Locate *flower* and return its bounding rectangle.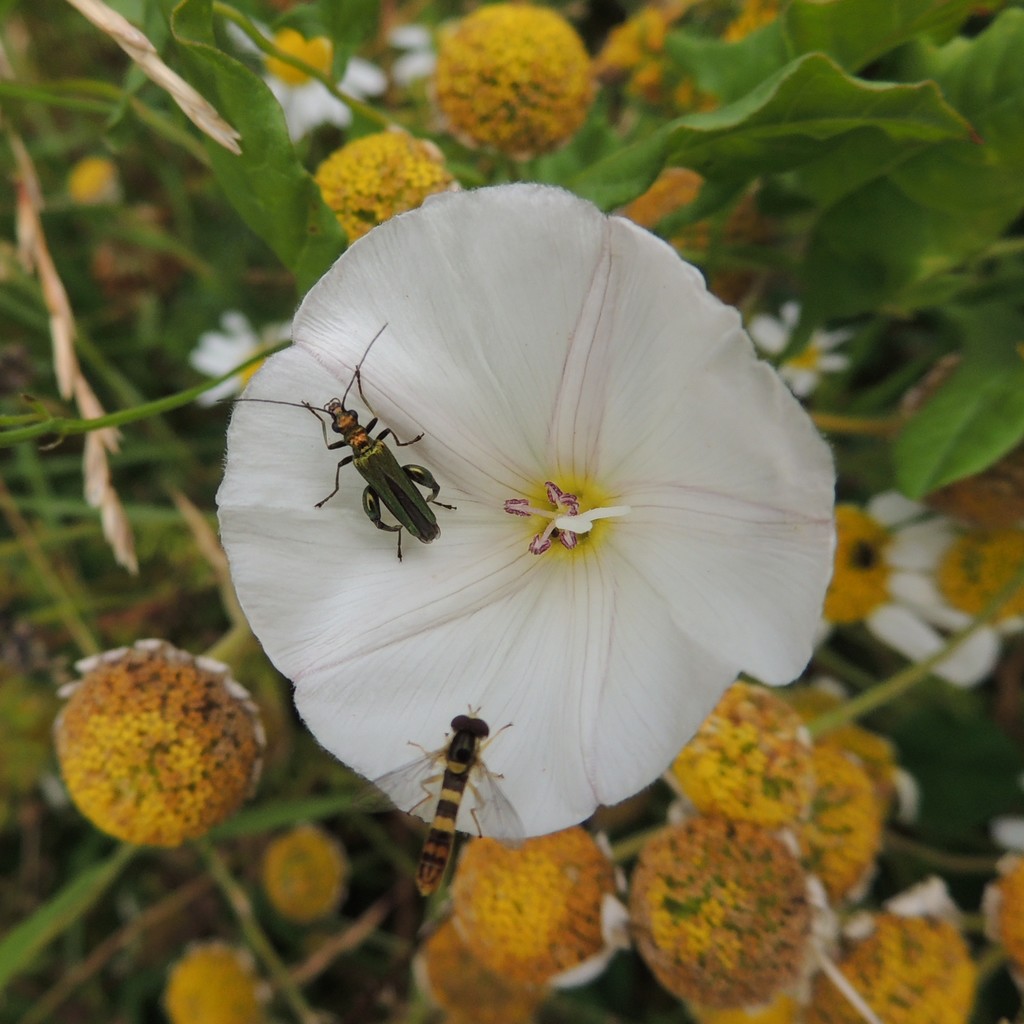
pyautogui.locateOnScreen(592, 1, 791, 113).
